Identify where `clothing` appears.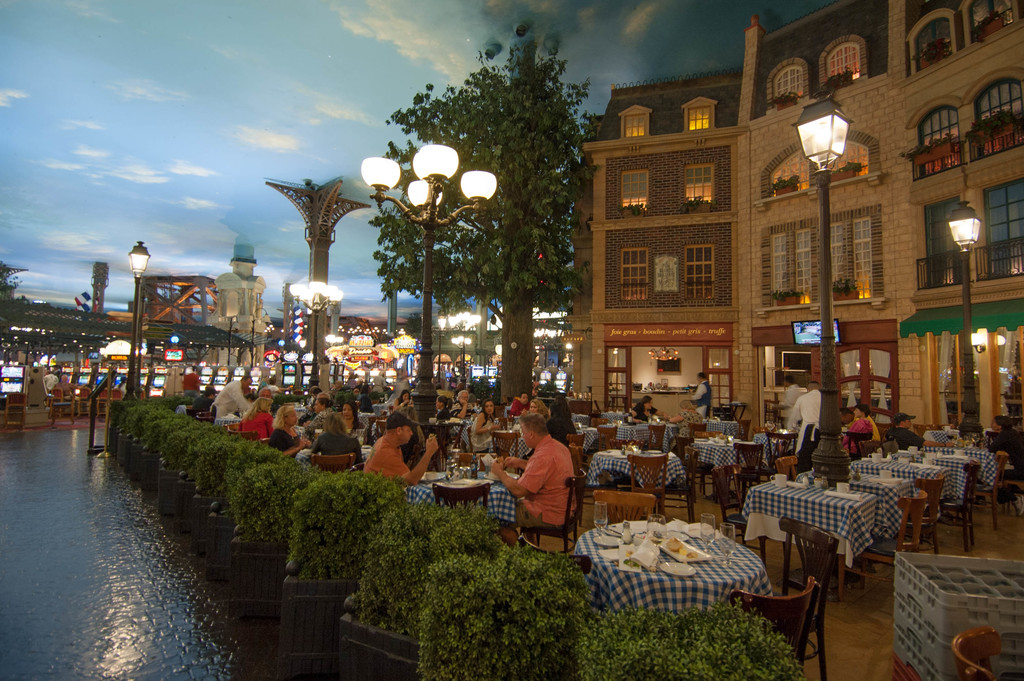
Appears at [x1=842, y1=418, x2=877, y2=454].
